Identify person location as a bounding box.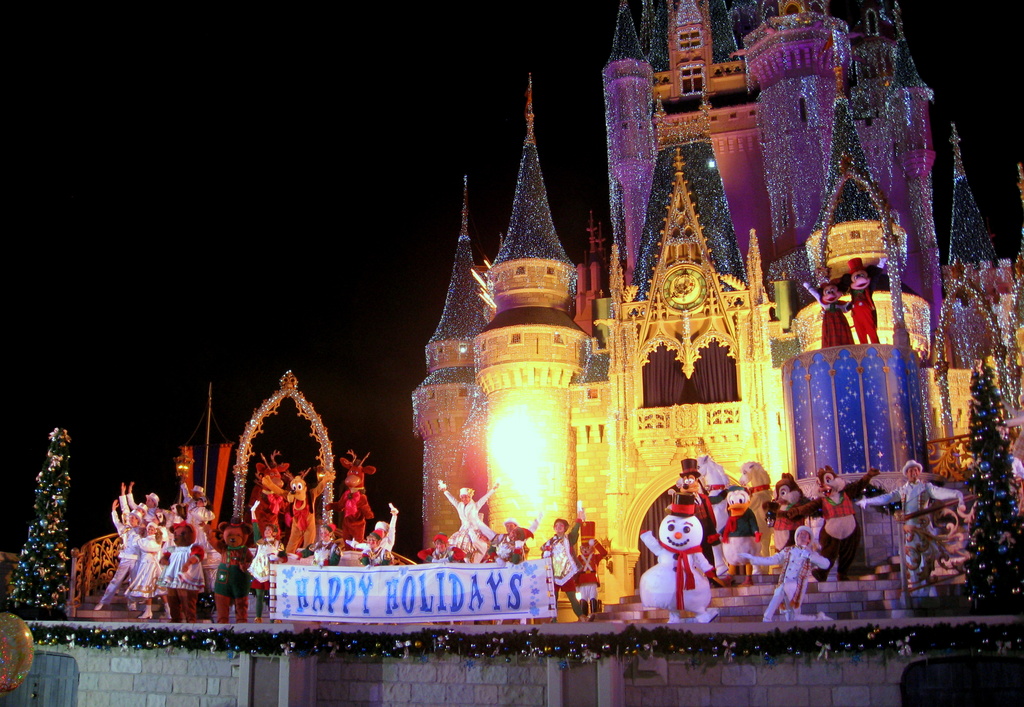
539,509,584,618.
